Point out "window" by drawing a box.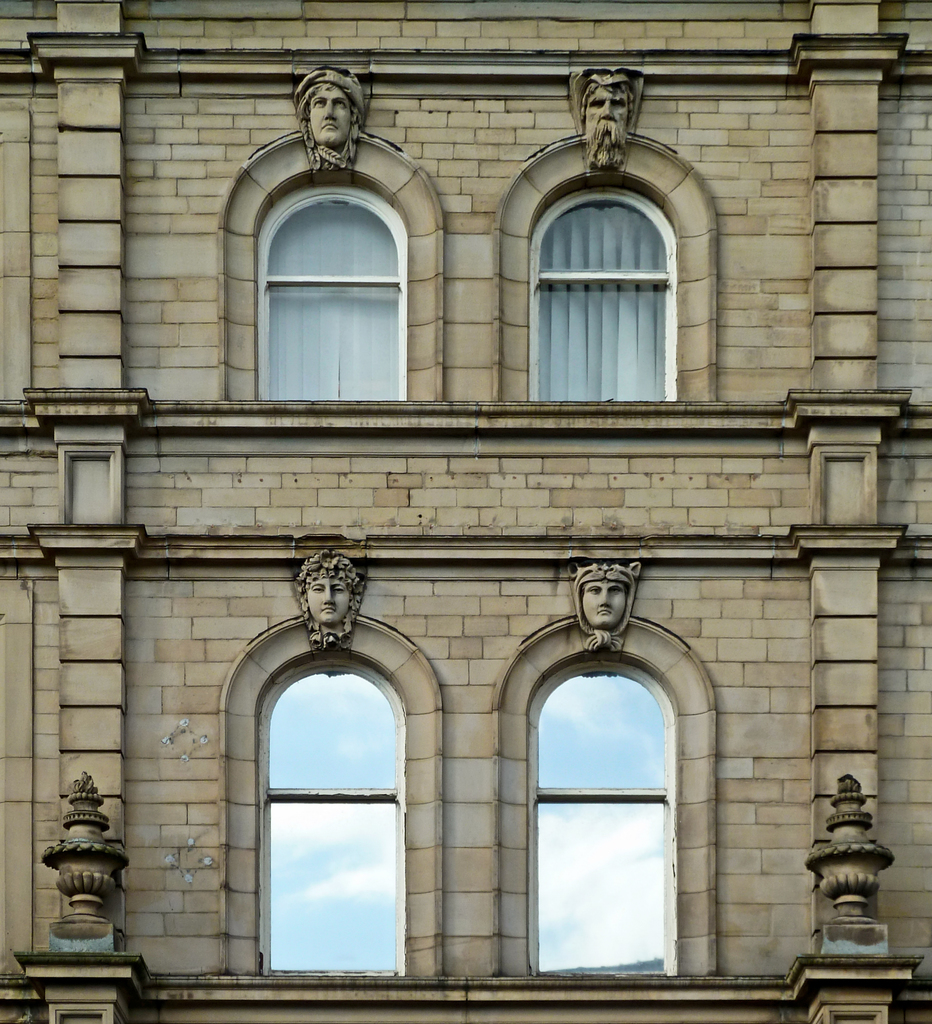
261 655 405 970.
